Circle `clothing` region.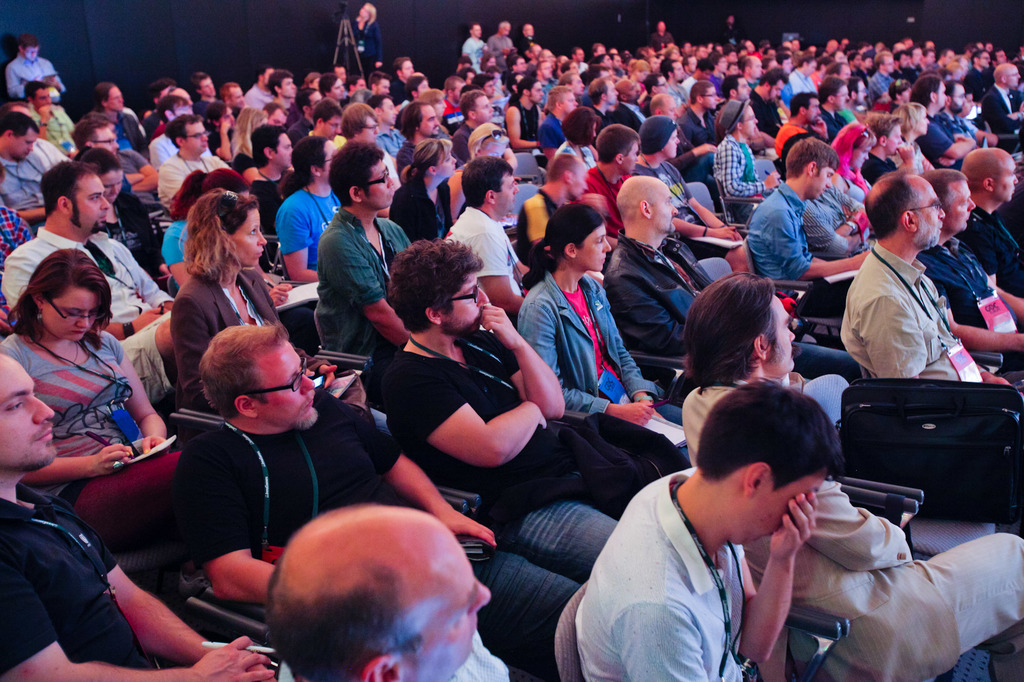
Region: select_region(584, 166, 636, 220).
